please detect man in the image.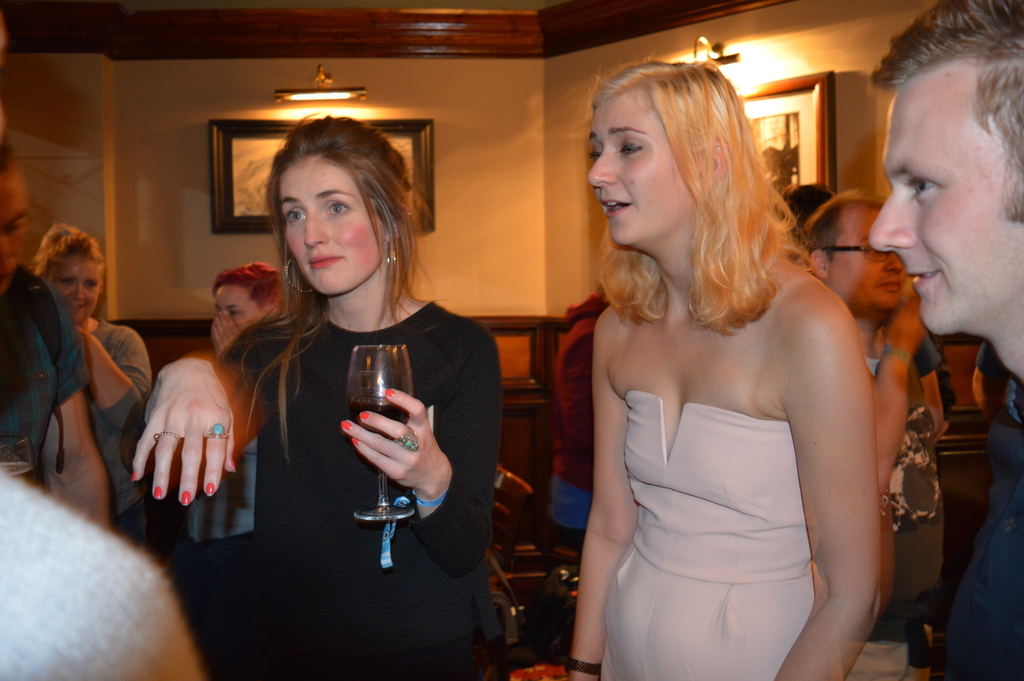
region(799, 181, 947, 680).
